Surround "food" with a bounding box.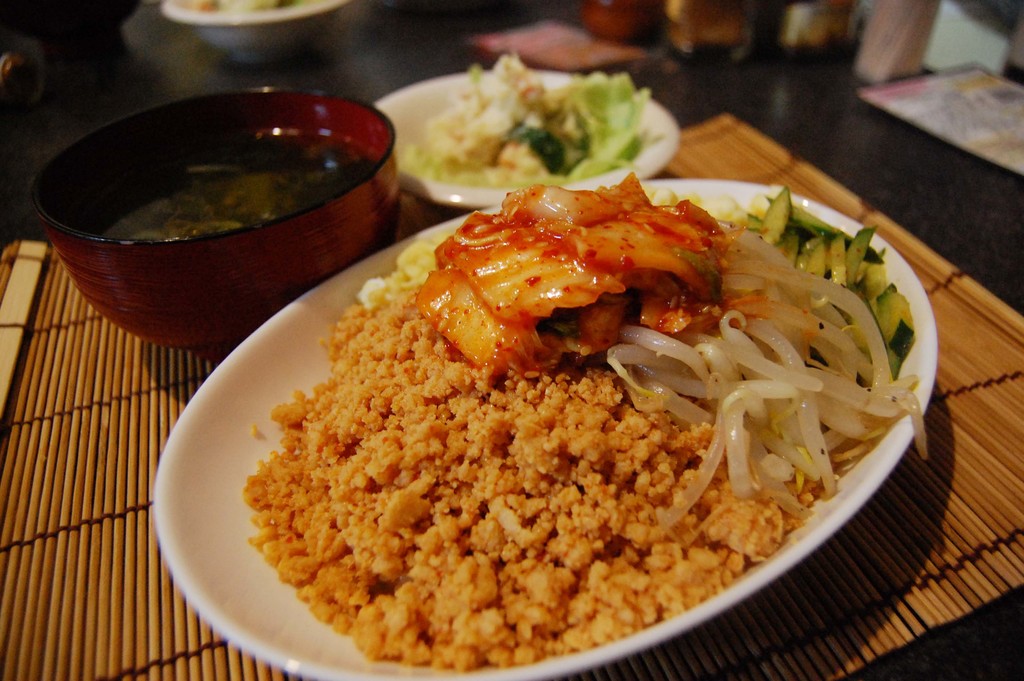
x1=243, y1=171, x2=932, y2=673.
